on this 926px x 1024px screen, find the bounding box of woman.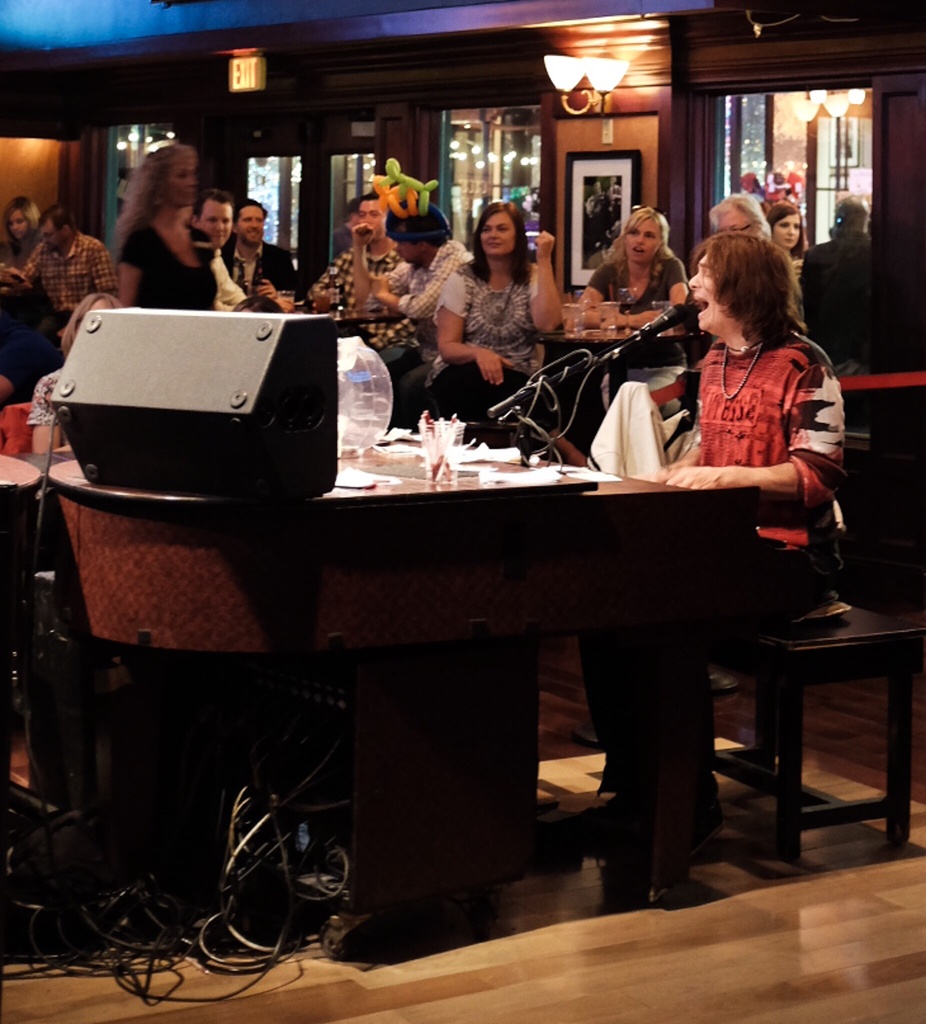
Bounding box: bbox=[2, 193, 42, 266].
